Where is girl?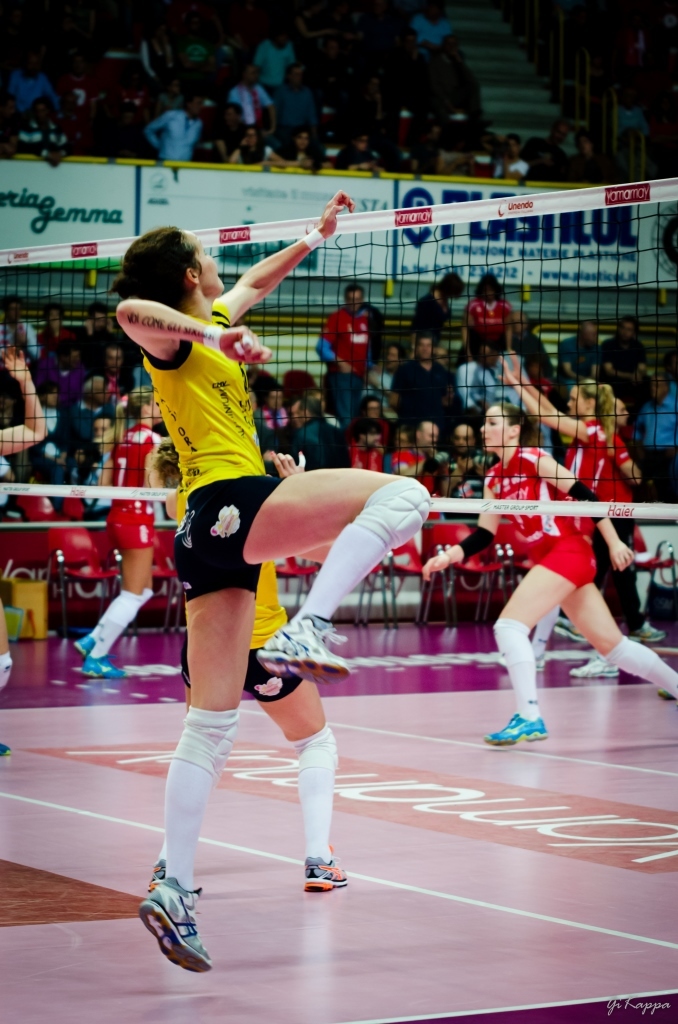
<bbox>109, 189, 434, 970</bbox>.
